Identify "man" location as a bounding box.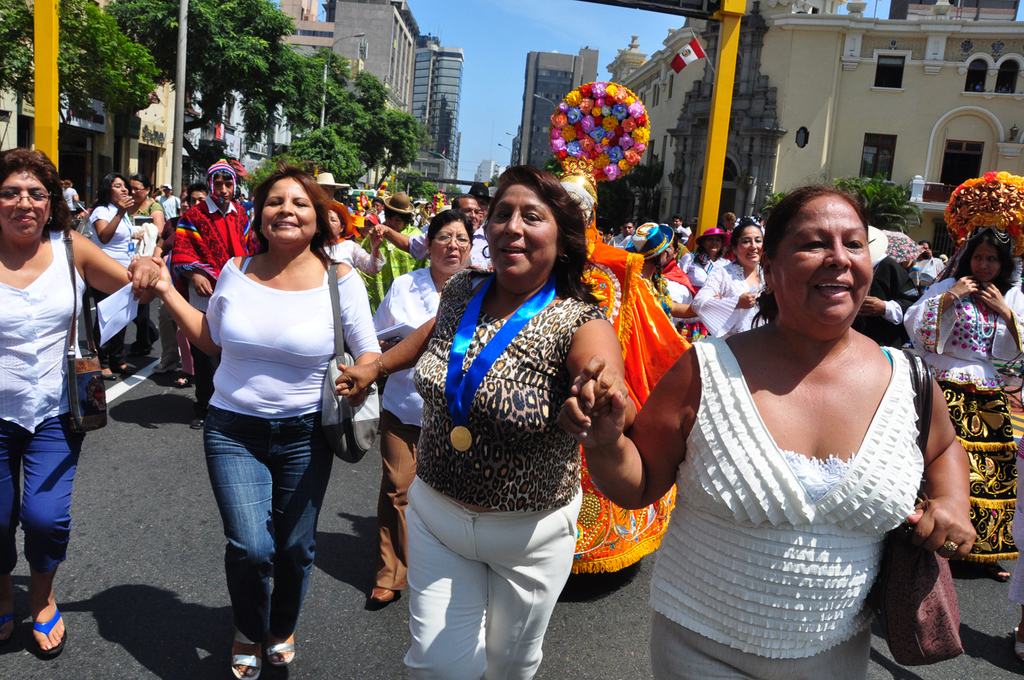
l=238, t=191, r=250, b=203.
